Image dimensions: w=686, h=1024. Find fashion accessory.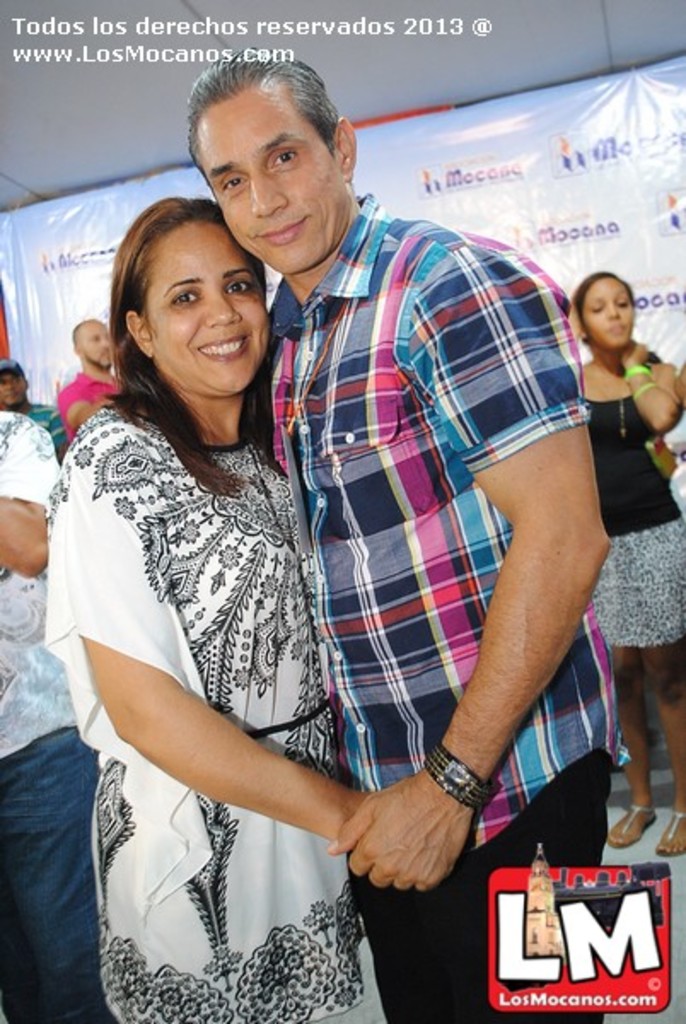
619 362 650 387.
